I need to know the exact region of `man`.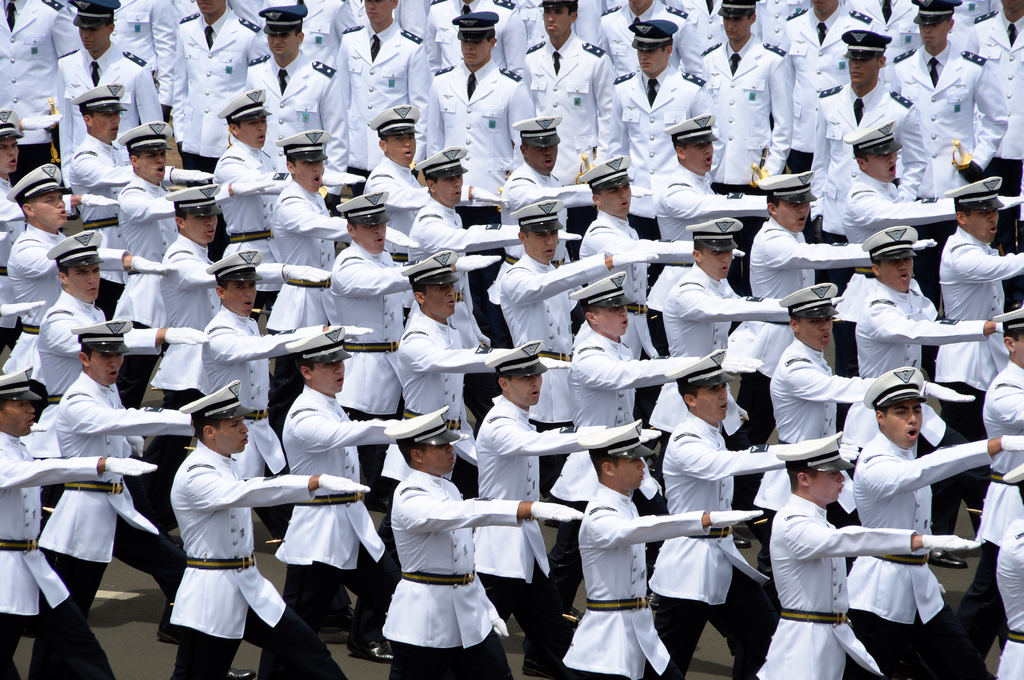
Region: crop(394, 0, 429, 65).
